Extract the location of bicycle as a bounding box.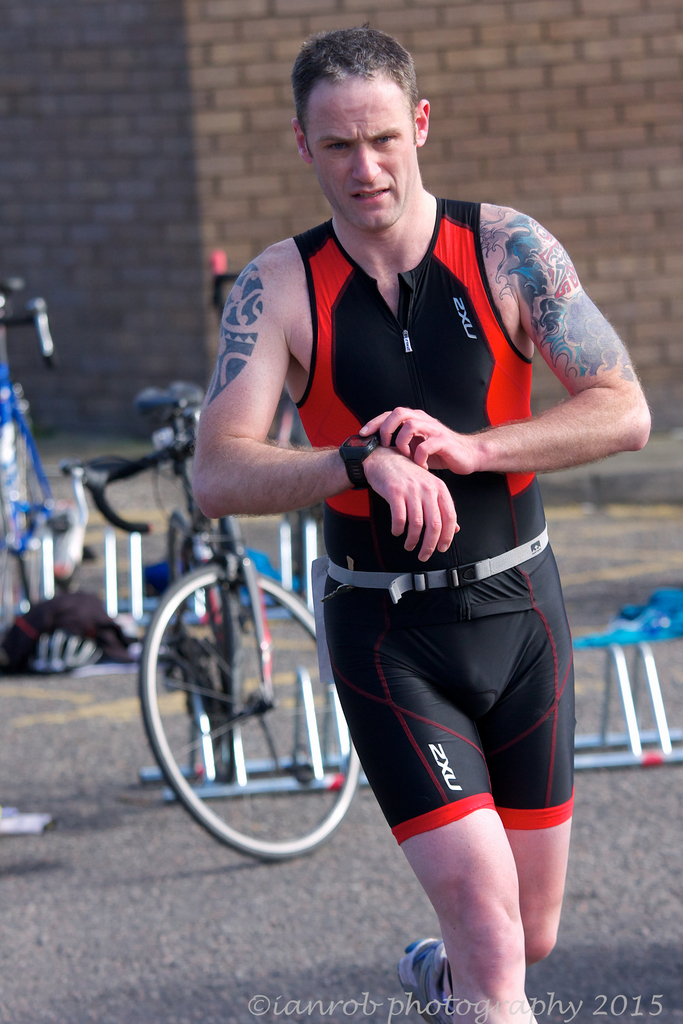
x1=86, y1=372, x2=360, y2=849.
